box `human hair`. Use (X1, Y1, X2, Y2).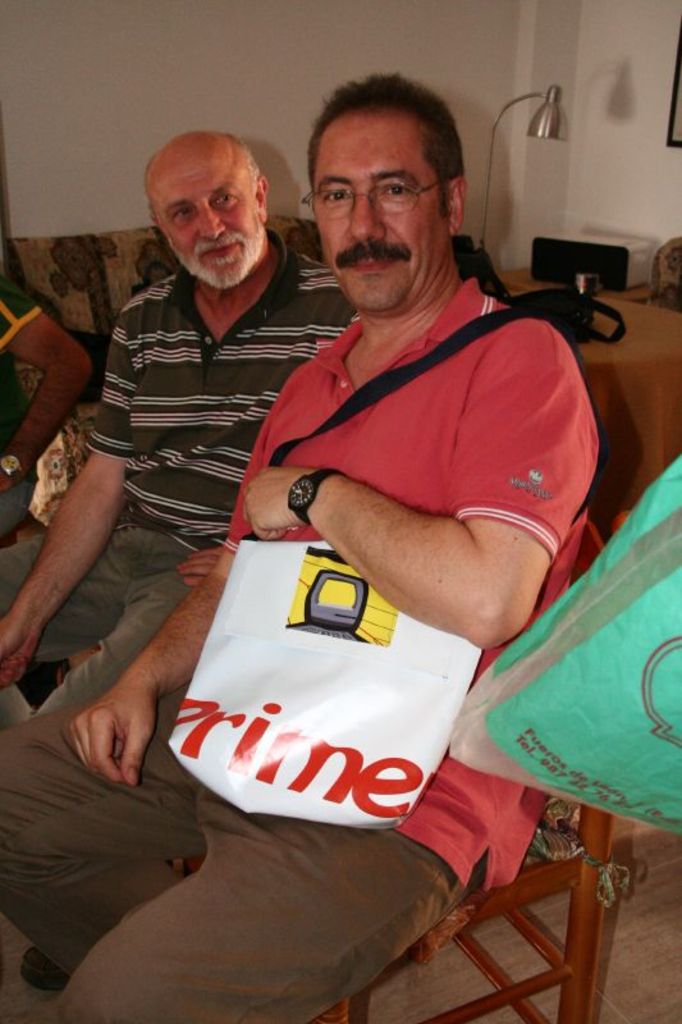
(302, 67, 471, 223).
